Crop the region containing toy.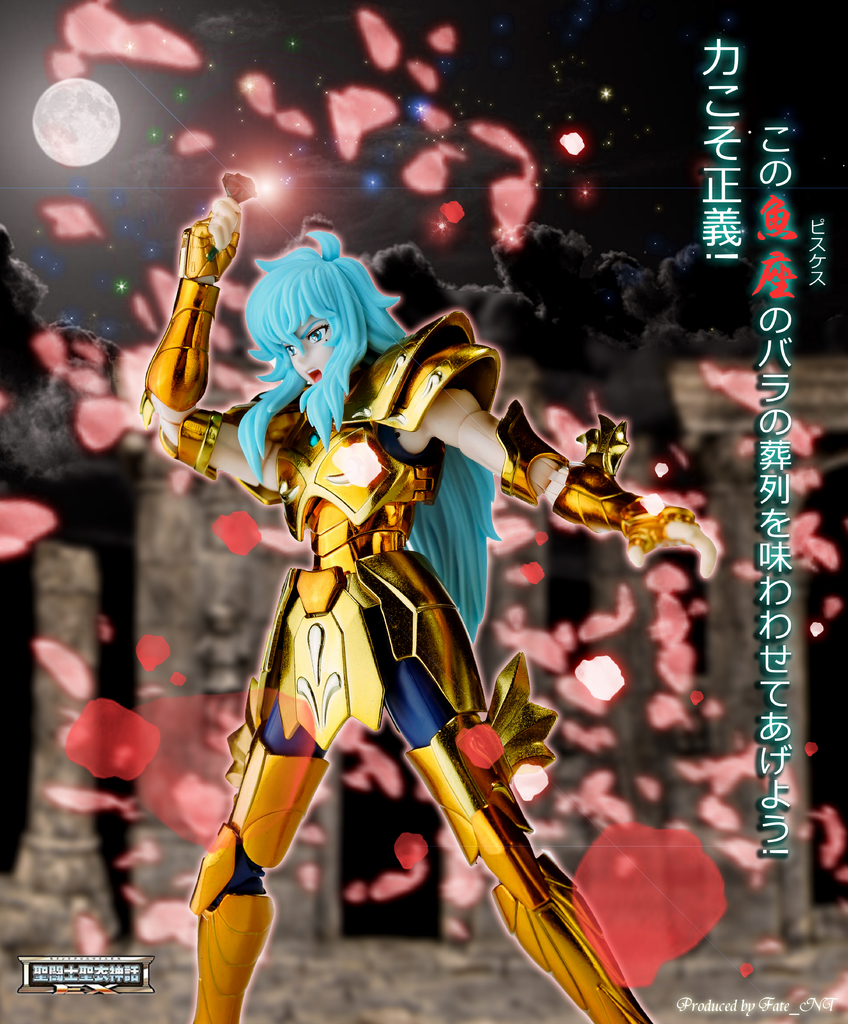
Crop region: <box>134,170,721,1023</box>.
